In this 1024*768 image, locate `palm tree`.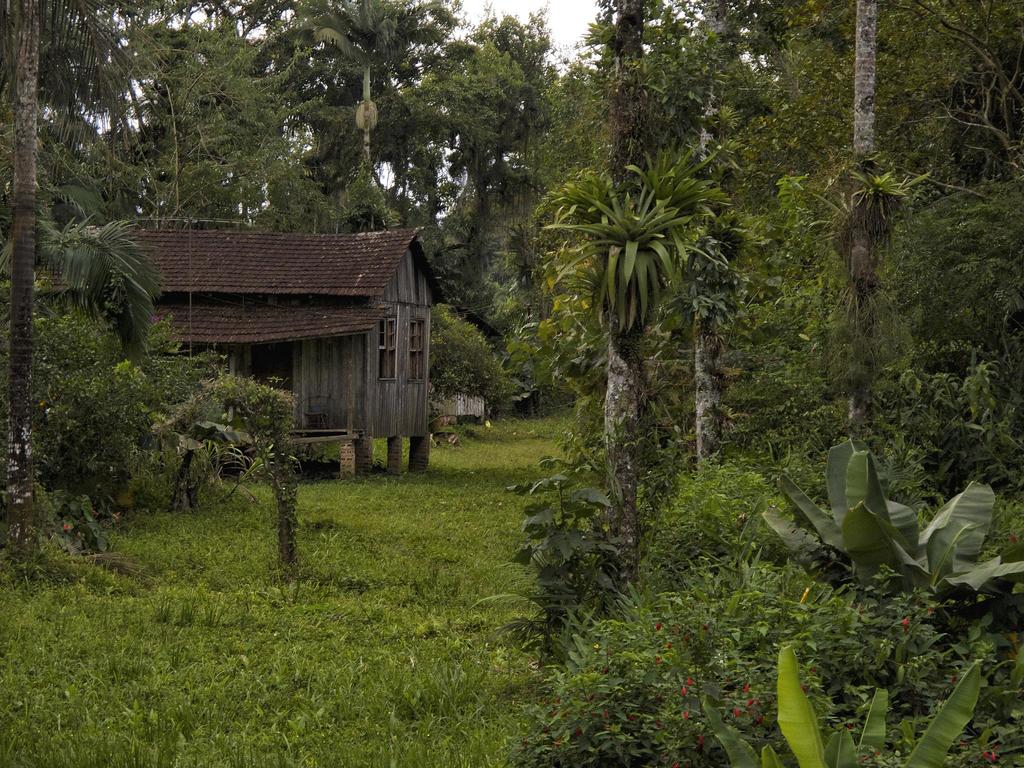
Bounding box: x1=301, y1=0, x2=442, y2=105.
